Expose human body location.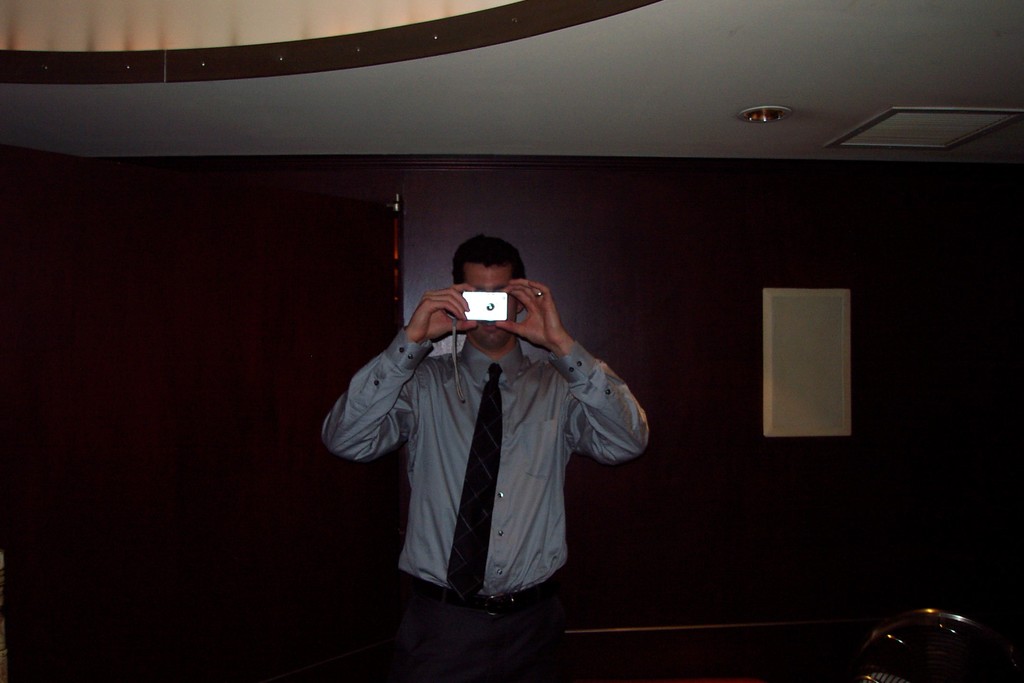
Exposed at BBox(298, 252, 642, 611).
